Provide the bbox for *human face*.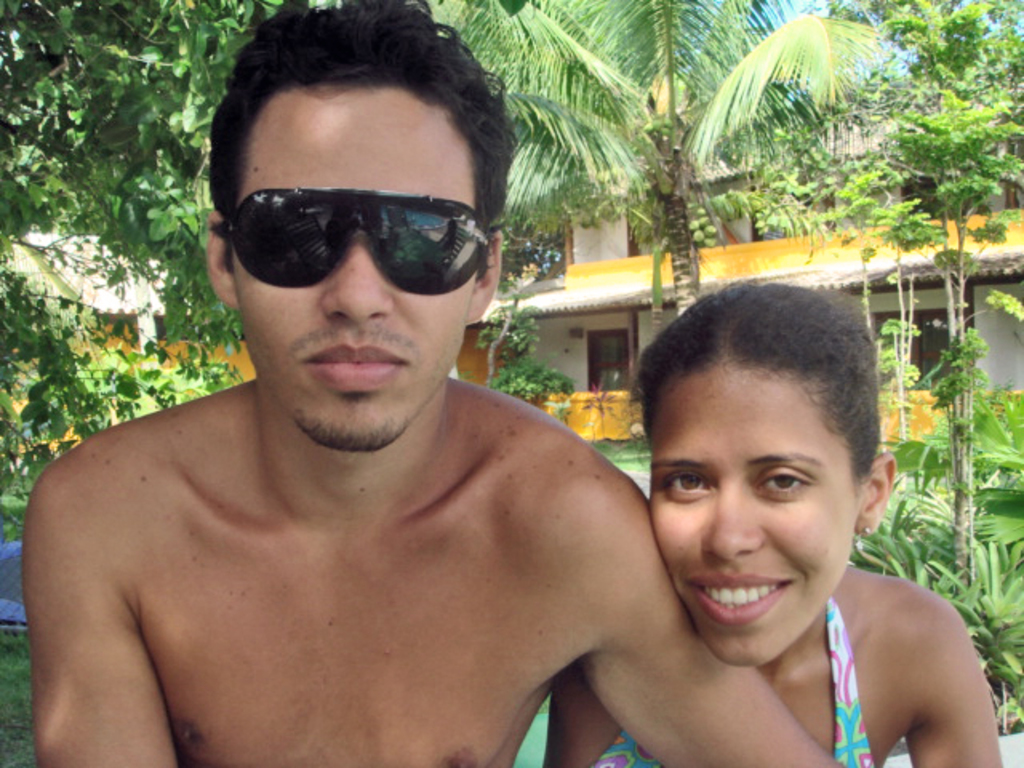
region(650, 358, 854, 664).
